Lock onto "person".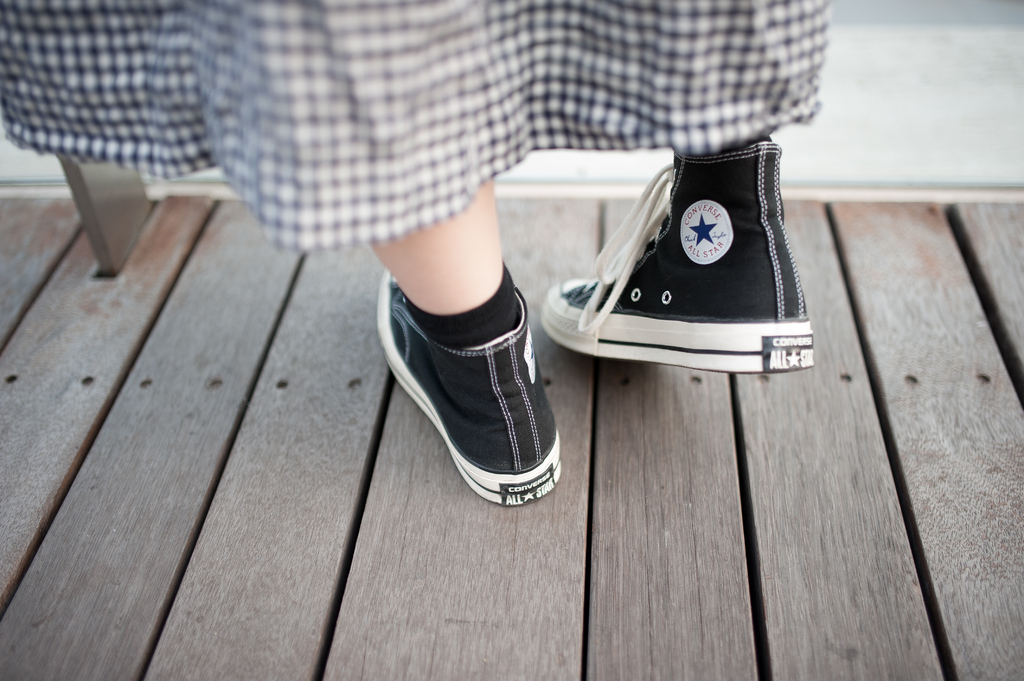
Locked: {"left": 0, "top": 0, "right": 824, "bottom": 505}.
